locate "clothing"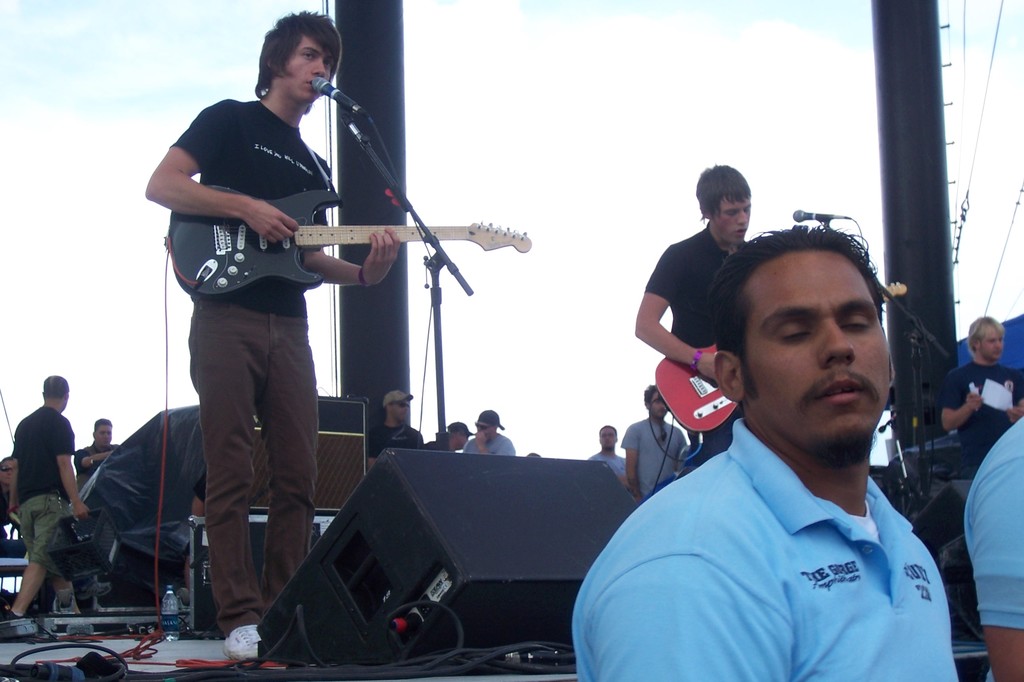
[x1=364, y1=424, x2=424, y2=459]
